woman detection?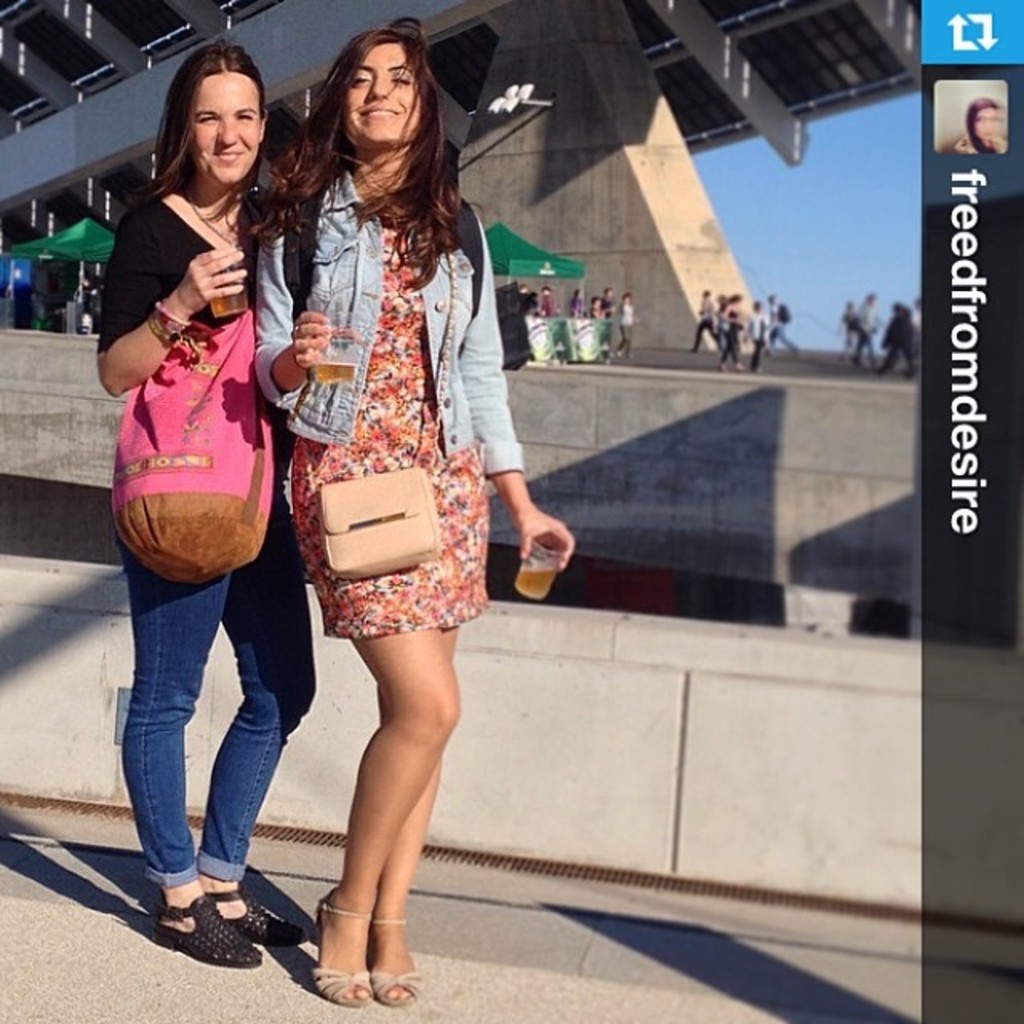
(246,0,530,942)
